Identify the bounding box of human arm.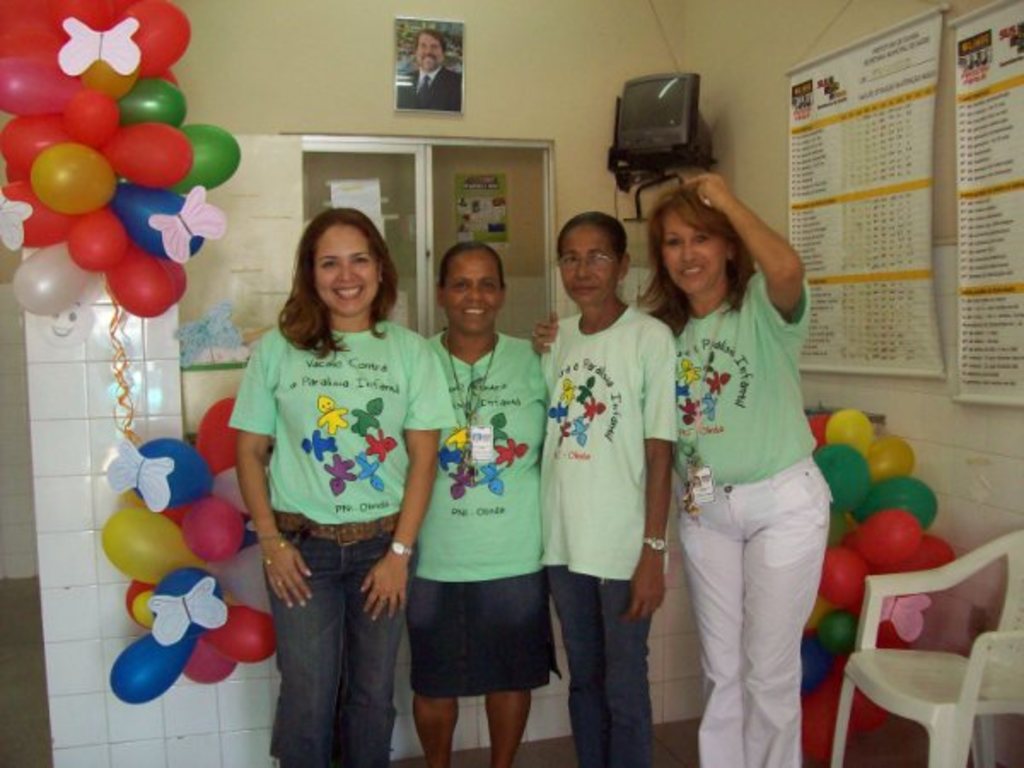
<bbox>357, 336, 447, 616</bbox>.
